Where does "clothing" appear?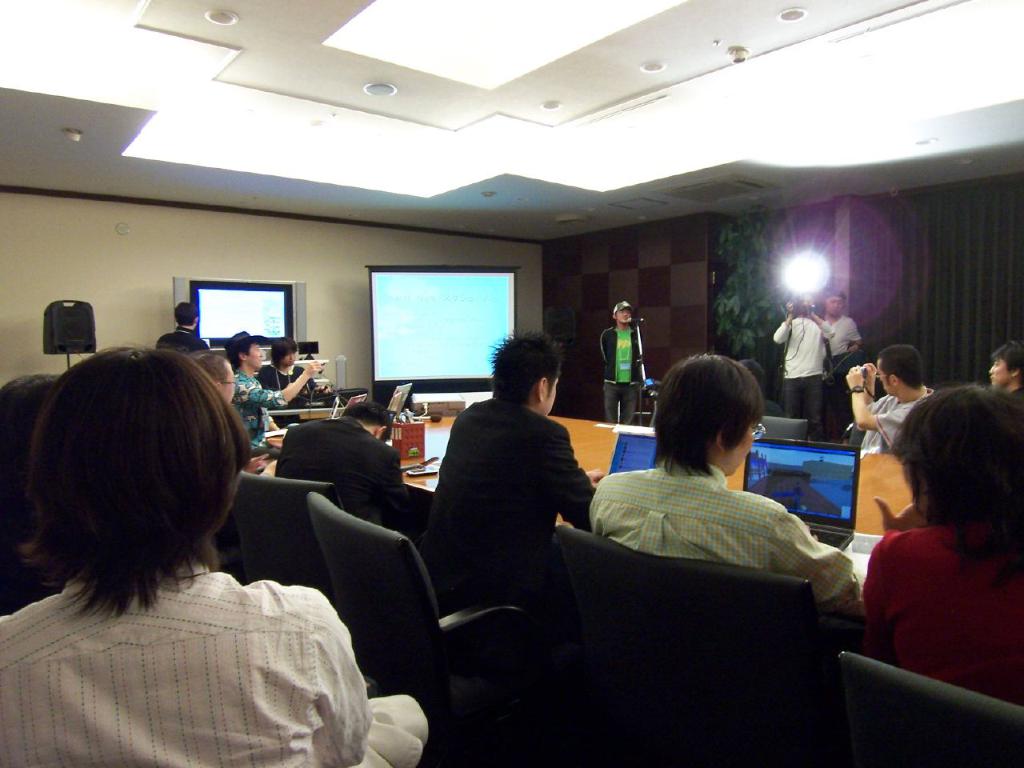
Appears at [left=827, top=322, right=855, bottom=384].
